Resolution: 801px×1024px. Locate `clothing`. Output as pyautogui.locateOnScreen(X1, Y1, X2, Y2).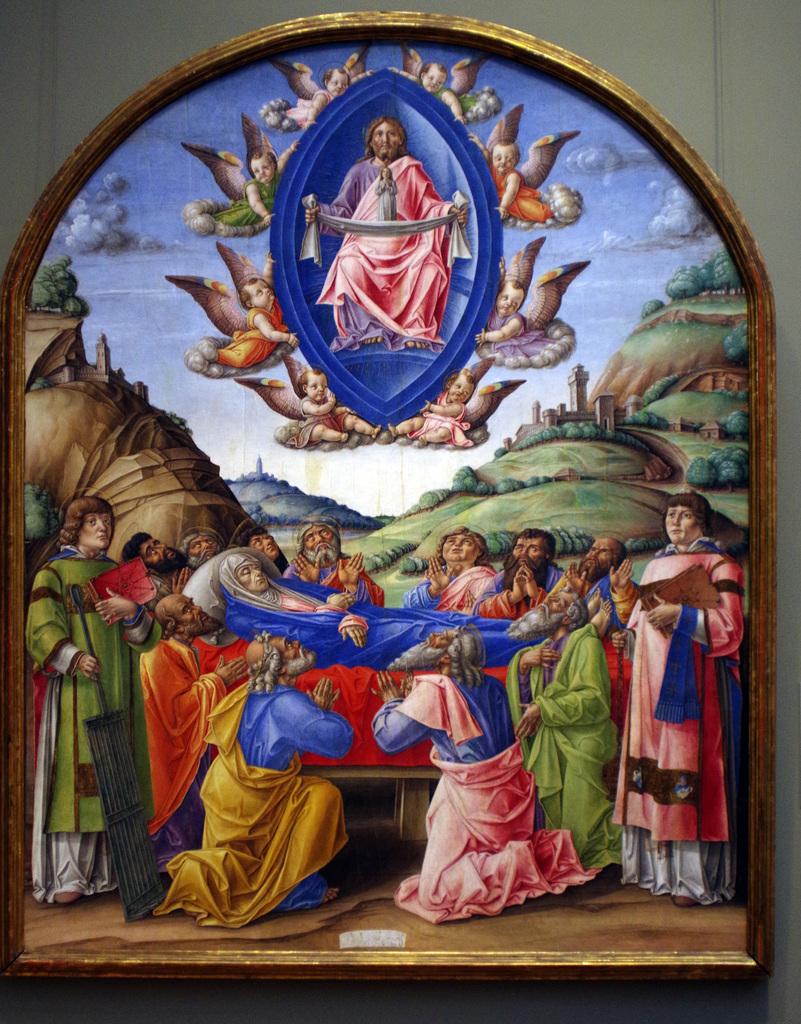
pyautogui.locateOnScreen(216, 296, 289, 370).
